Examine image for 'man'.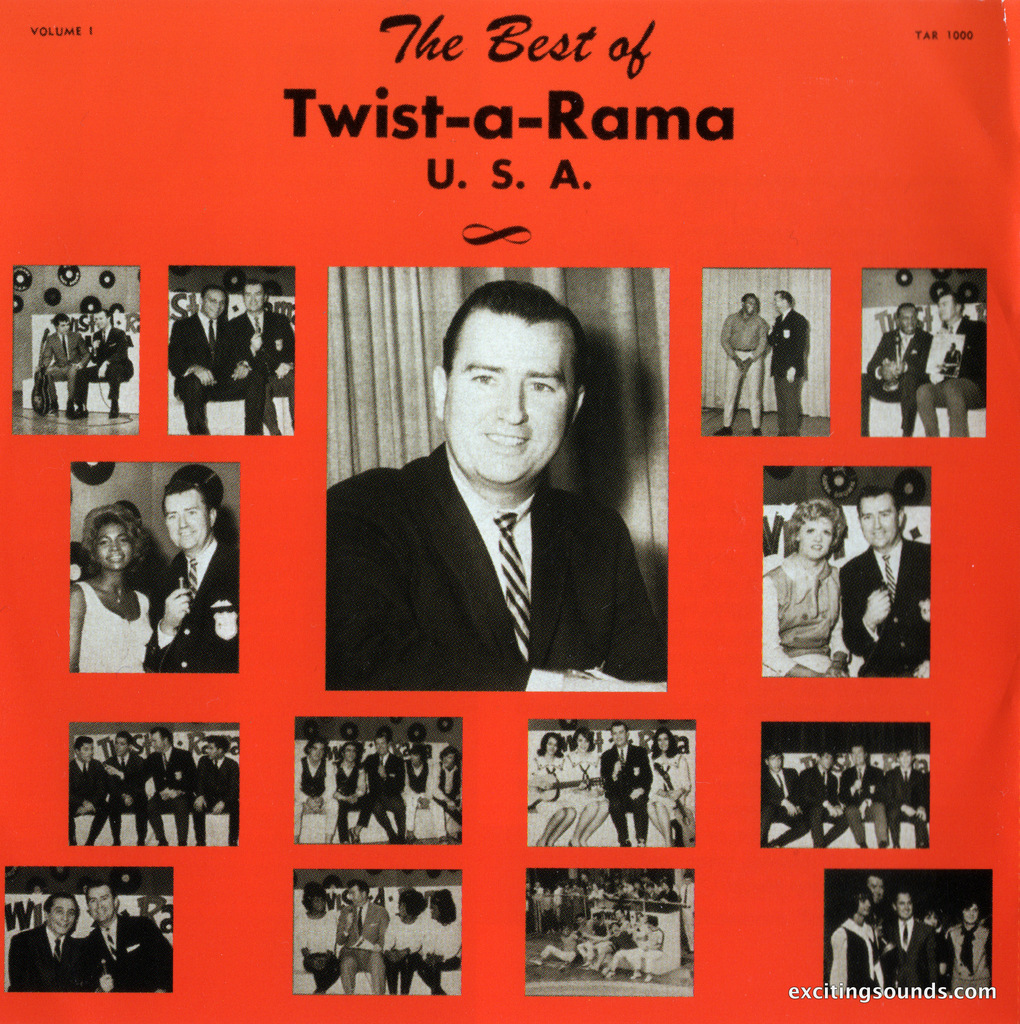
Examination result: l=83, t=880, r=170, b=992.
